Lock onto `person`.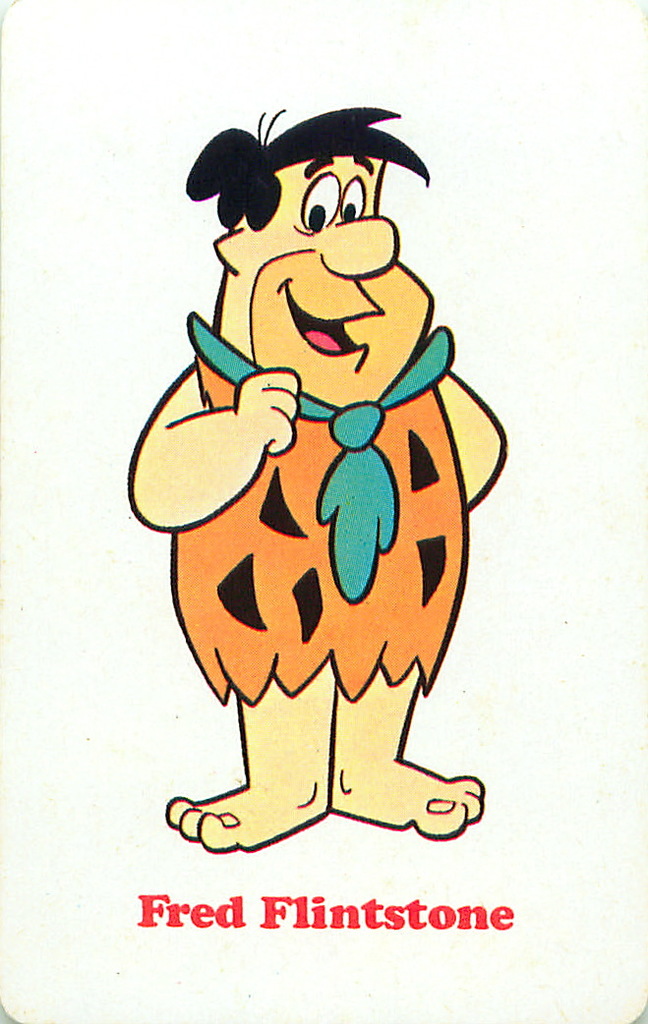
Locked: {"left": 128, "top": 106, "right": 505, "bottom": 855}.
